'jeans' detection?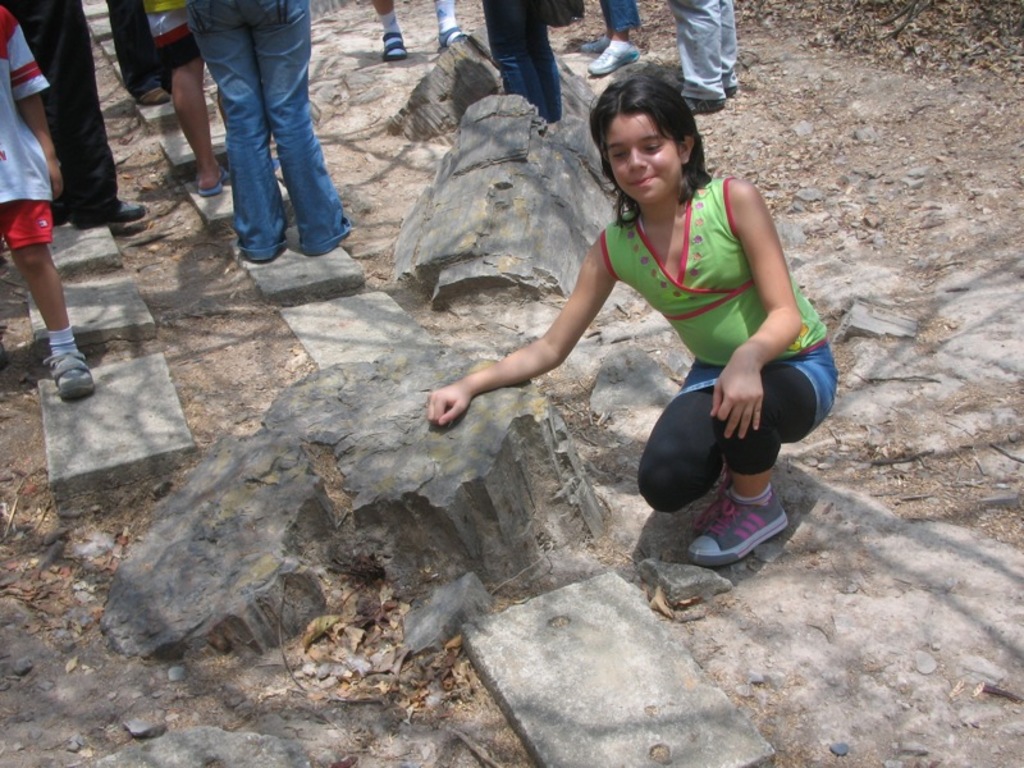
detection(134, 1, 357, 276)
